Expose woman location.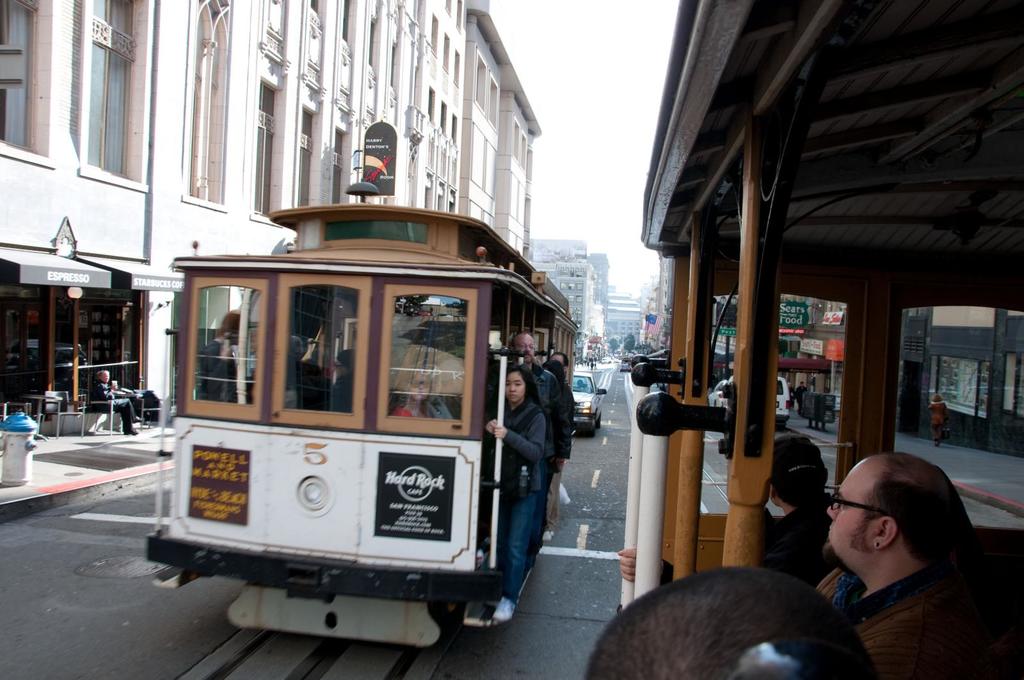
Exposed at {"x1": 483, "y1": 365, "x2": 545, "y2": 622}.
